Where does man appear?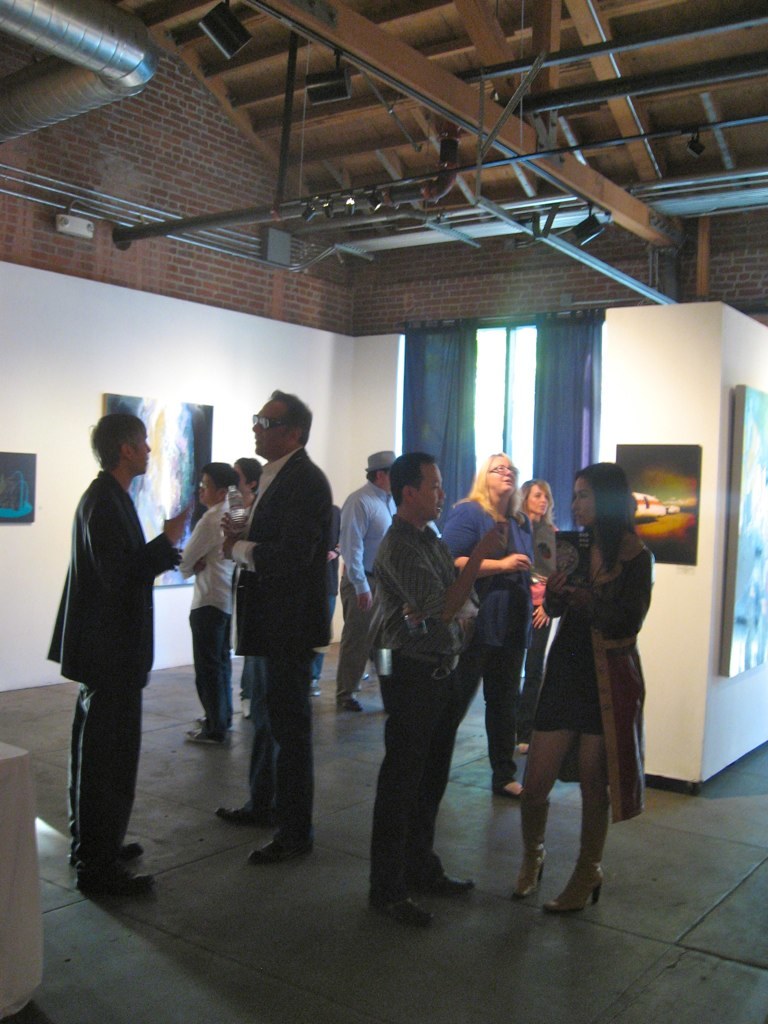
Appears at region(339, 448, 403, 714).
